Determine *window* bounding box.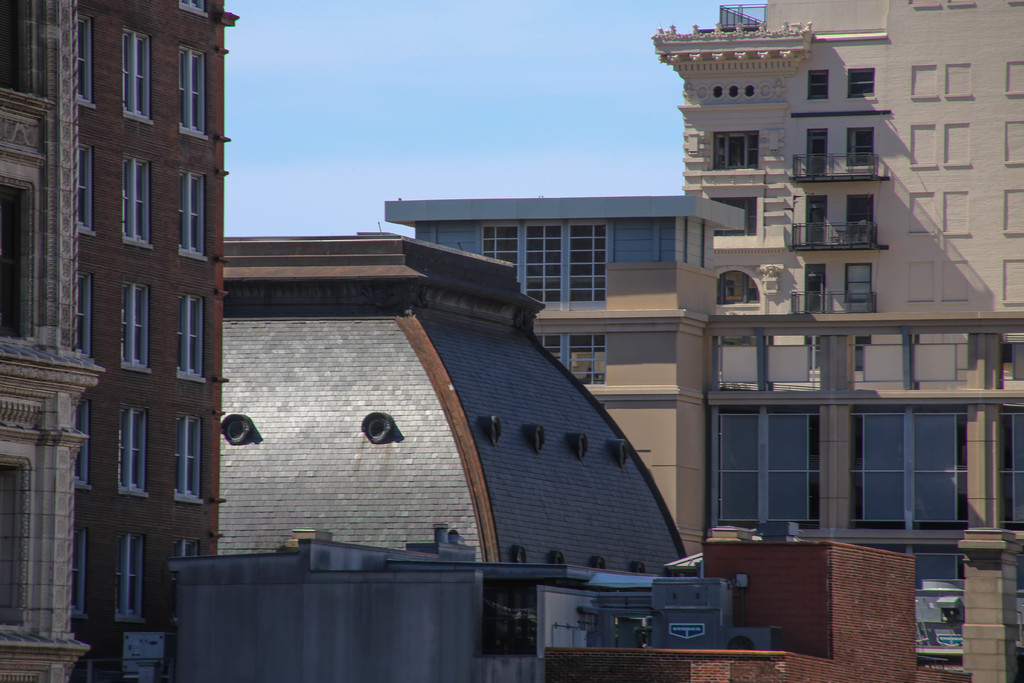
Determined: l=181, t=164, r=214, b=259.
